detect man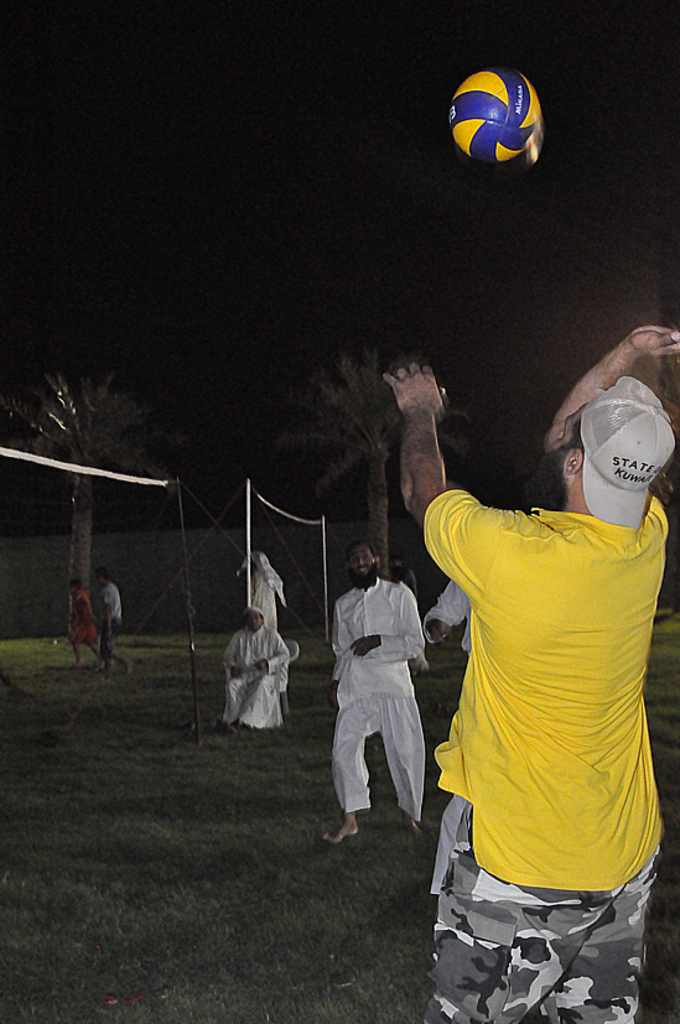
219/609/286/733
